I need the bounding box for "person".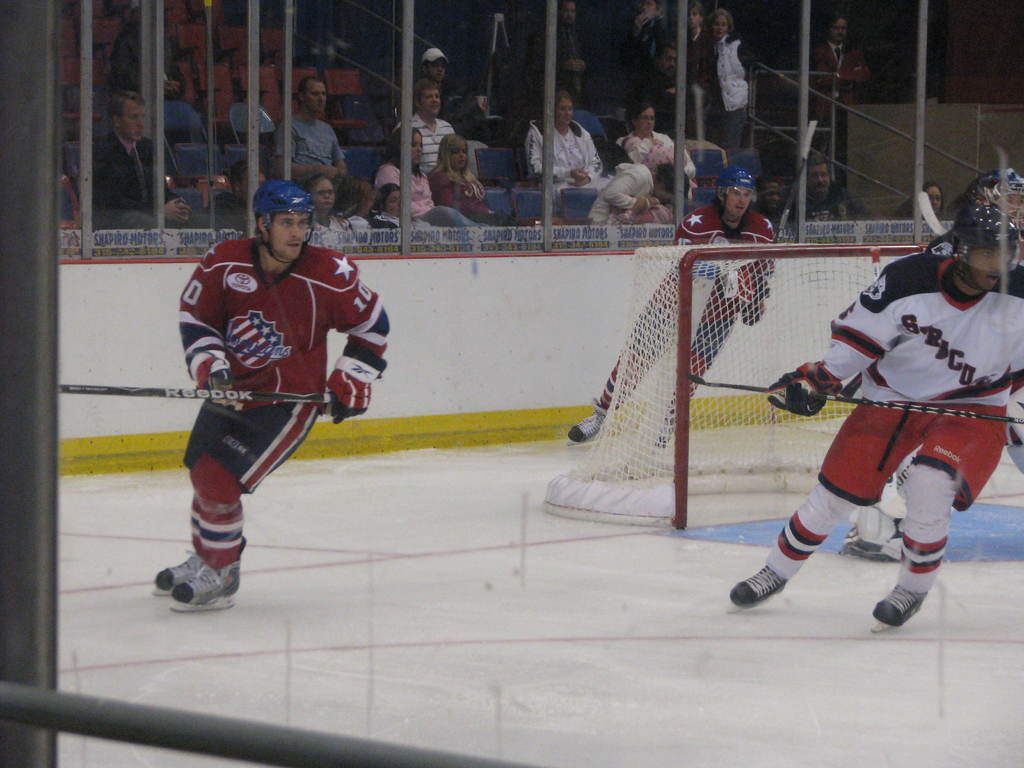
Here it is: {"x1": 410, "y1": 79, "x2": 456, "y2": 175}.
